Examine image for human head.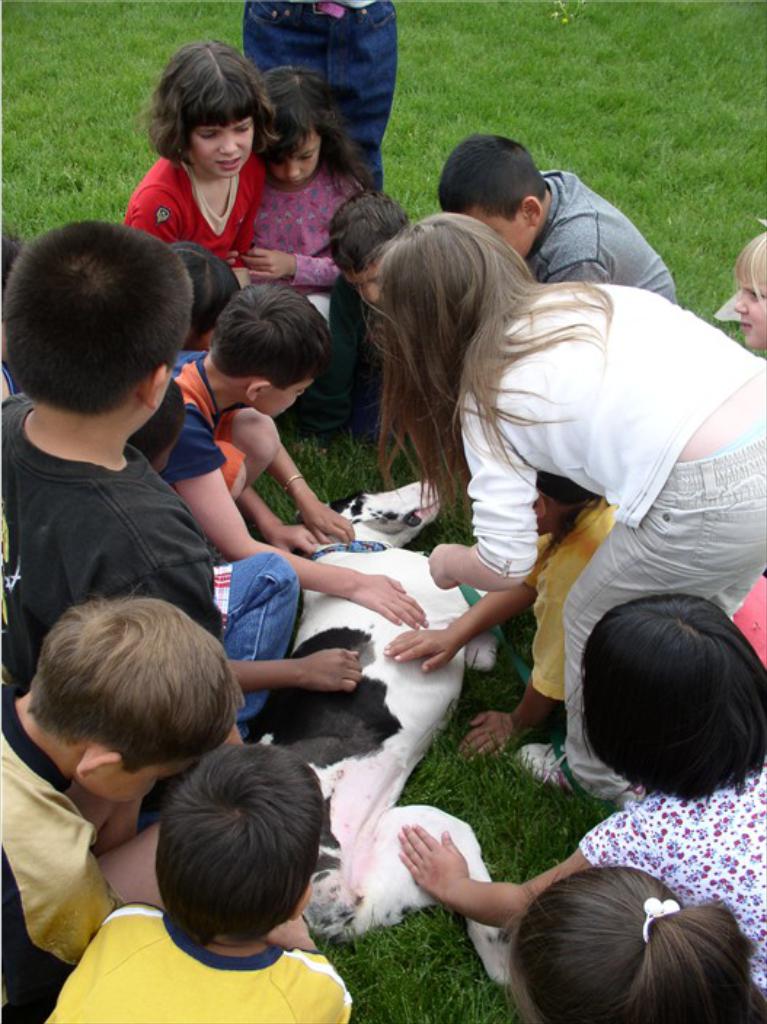
Examination result: pyautogui.locateOnScreen(208, 281, 329, 416).
